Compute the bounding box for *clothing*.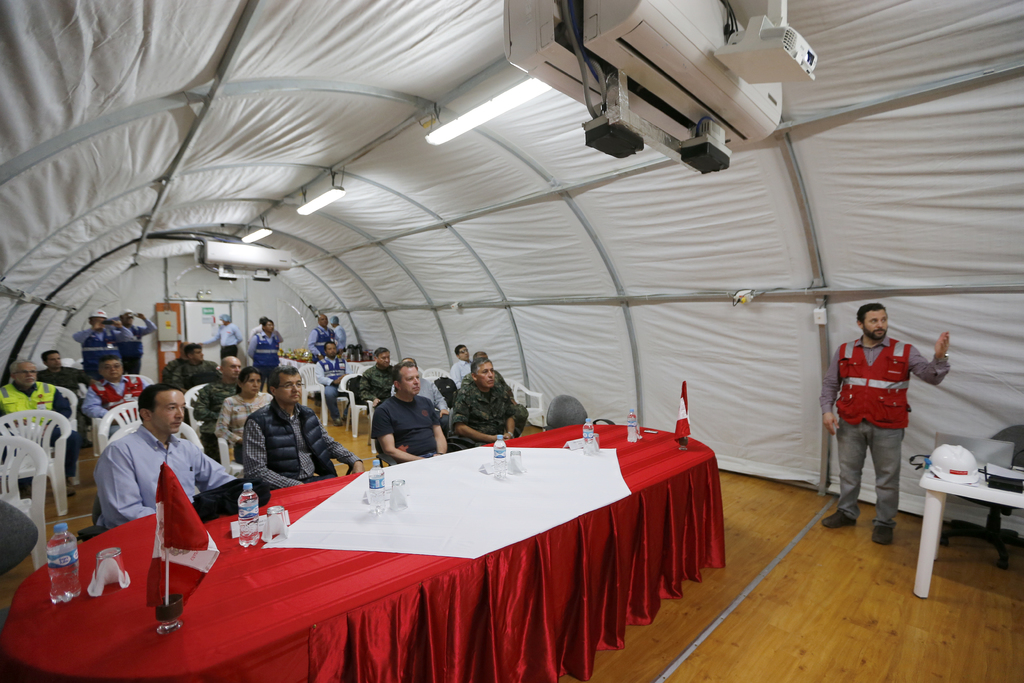
35, 359, 82, 478.
